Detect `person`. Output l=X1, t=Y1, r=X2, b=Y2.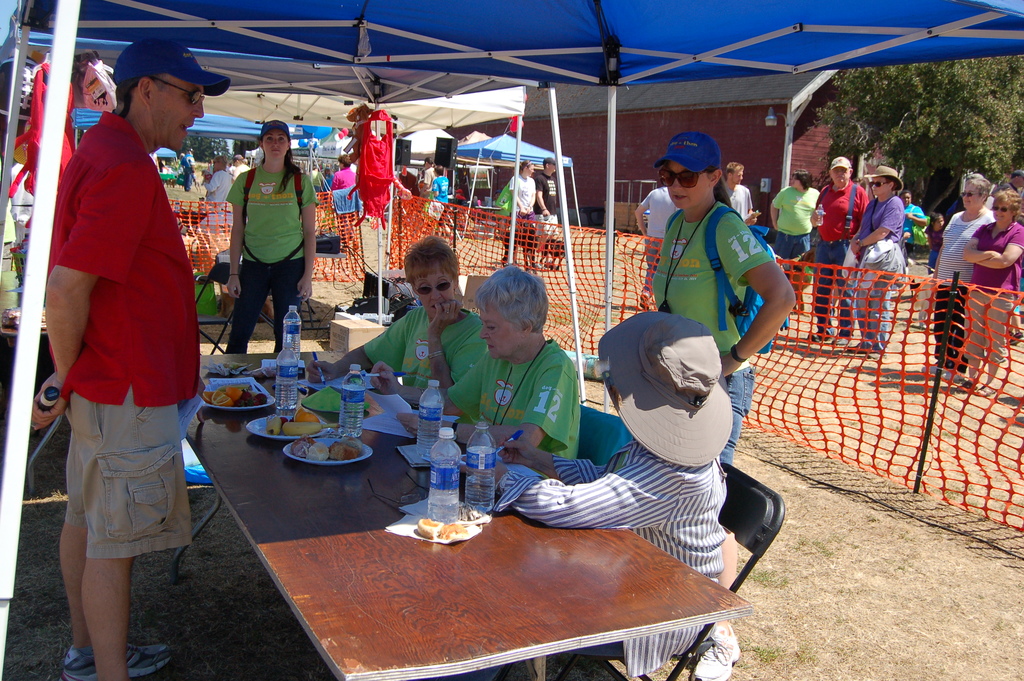
l=231, t=152, r=250, b=185.
